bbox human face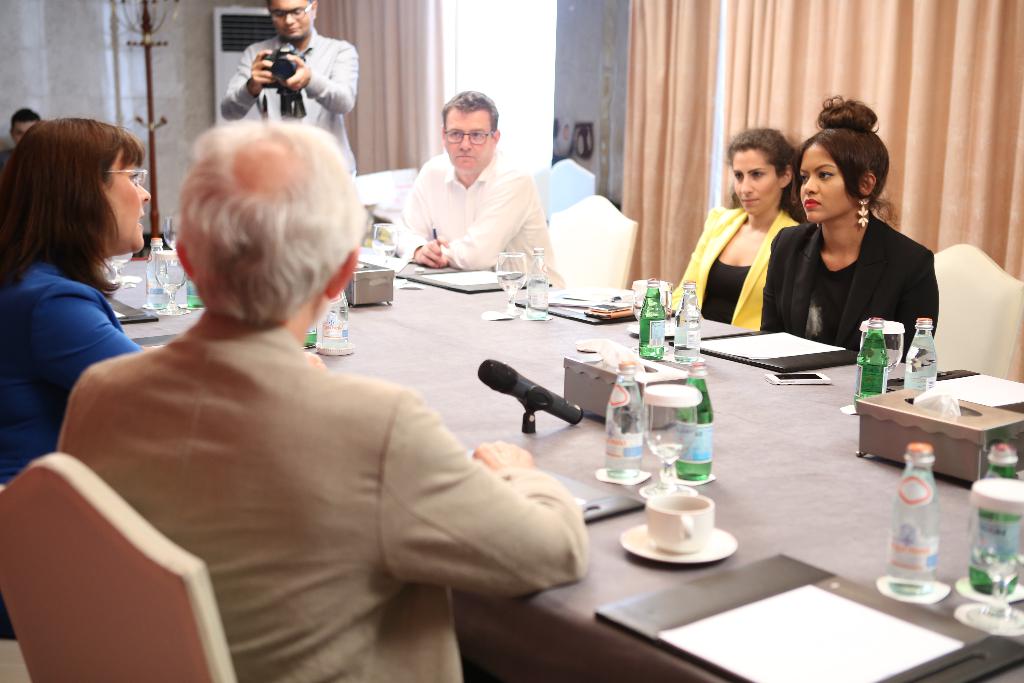
locate(799, 142, 851, 223)
